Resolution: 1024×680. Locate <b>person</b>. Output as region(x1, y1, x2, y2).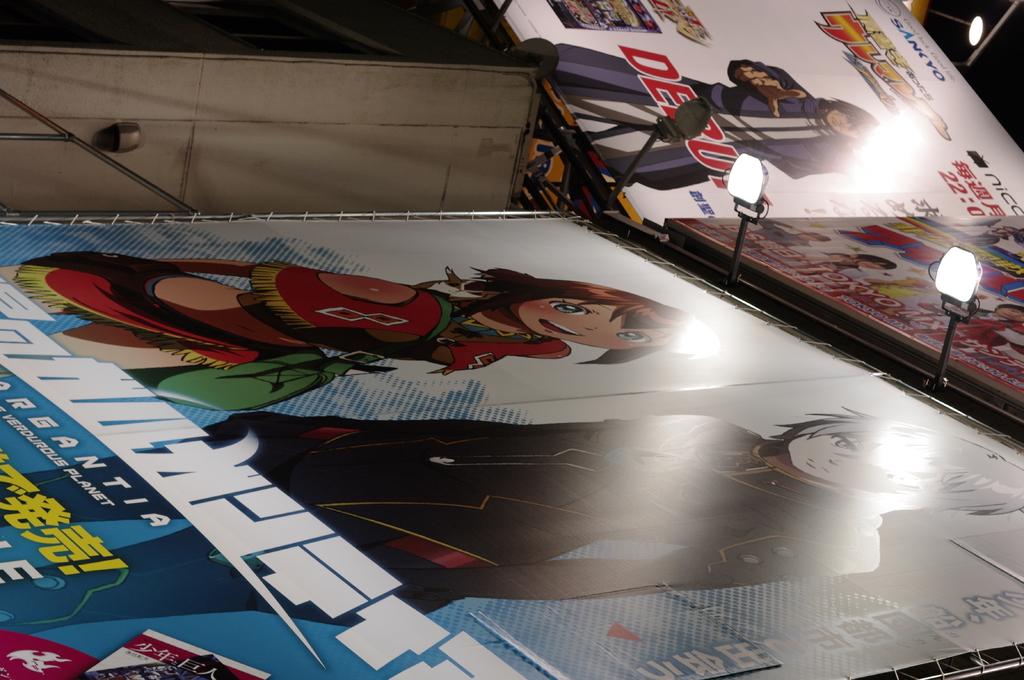
region(0, 407, 1023, 629).
